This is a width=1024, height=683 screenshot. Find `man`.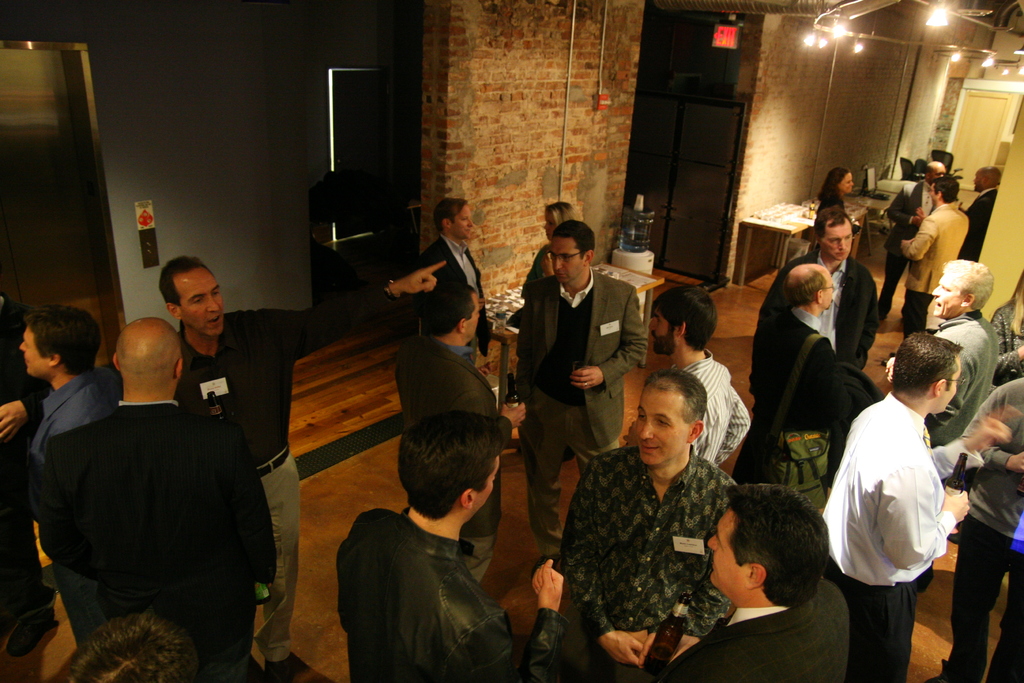
Bounding box: box=[0, 292, 48, 682].
